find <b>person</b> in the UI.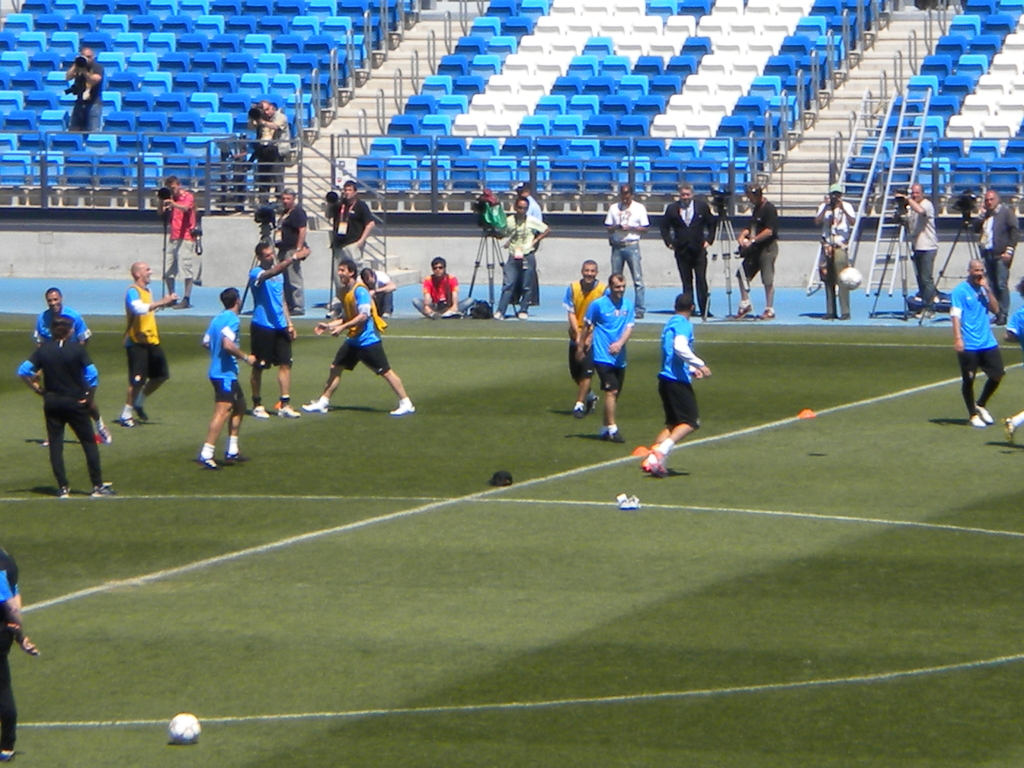
UI element at (196,289,266,468).
